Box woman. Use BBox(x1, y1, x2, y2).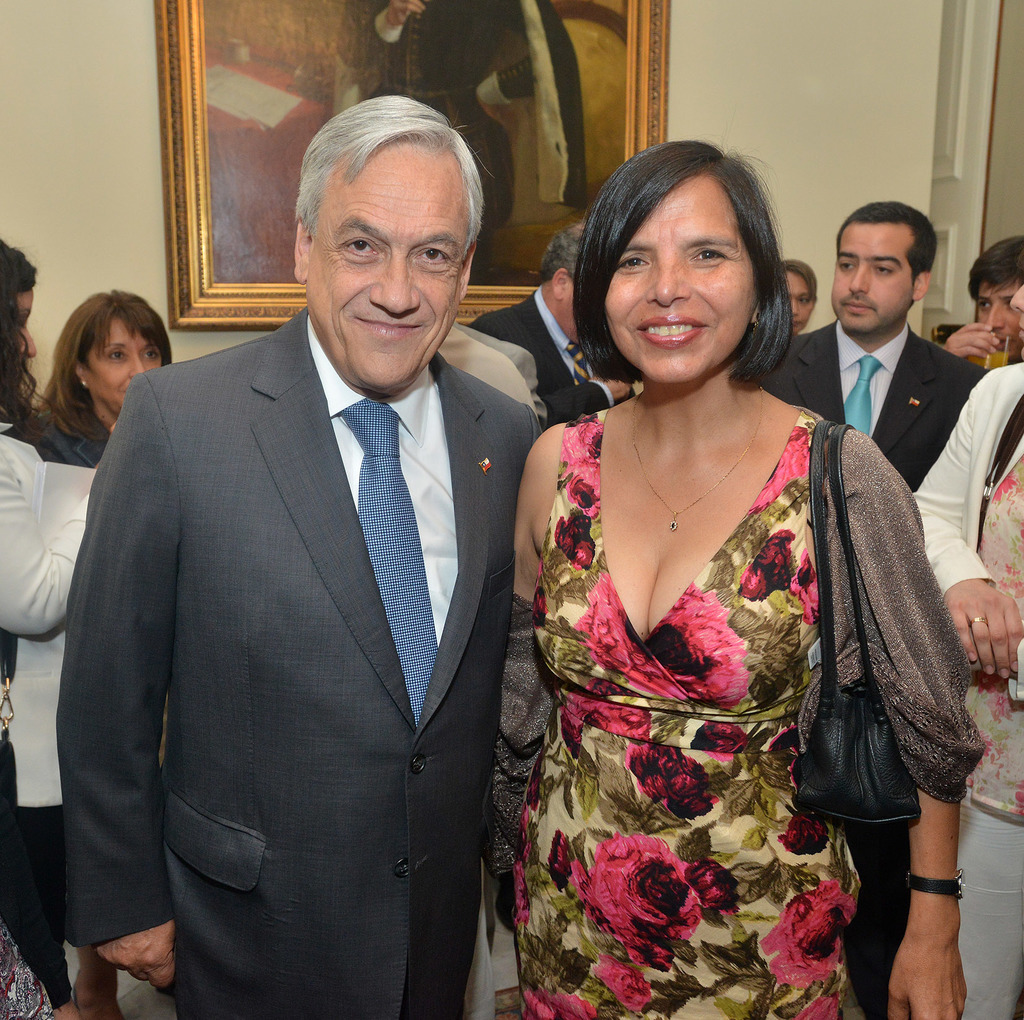
BBox(2, 234, 122, 1019).
